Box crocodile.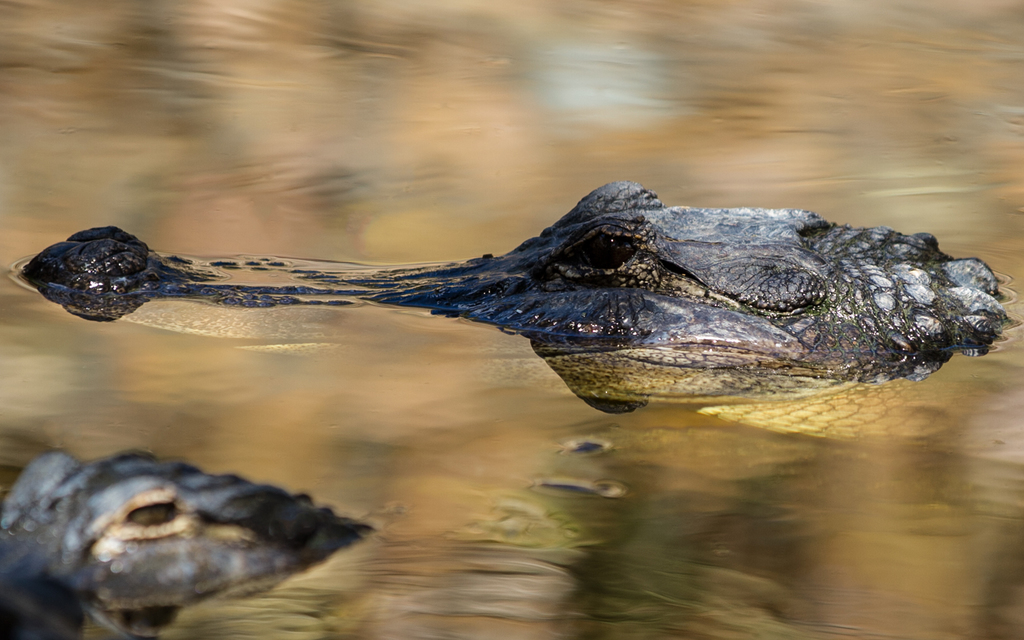
Rect(17, 176, 1023, 466).
